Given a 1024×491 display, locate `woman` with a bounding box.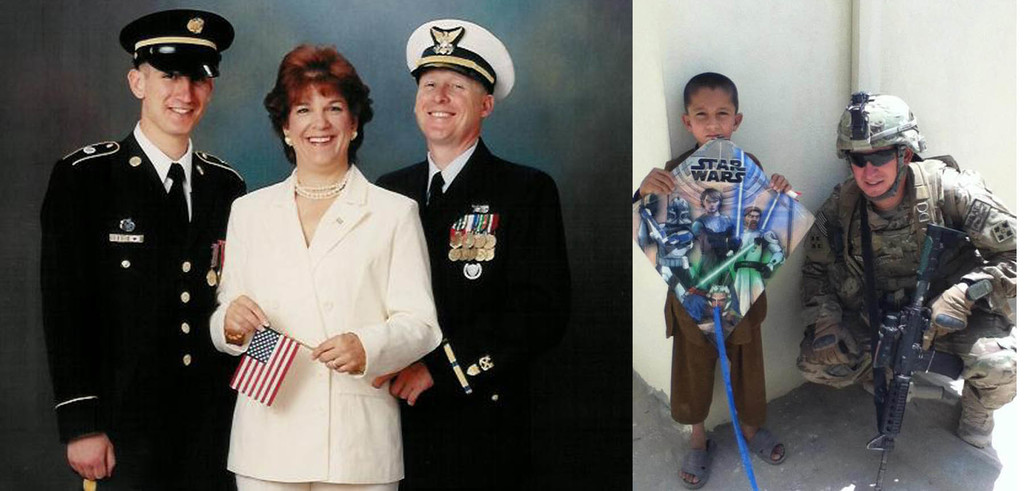
Located: pyautogui.locateOnScreen(204, 54, 419, 490).
